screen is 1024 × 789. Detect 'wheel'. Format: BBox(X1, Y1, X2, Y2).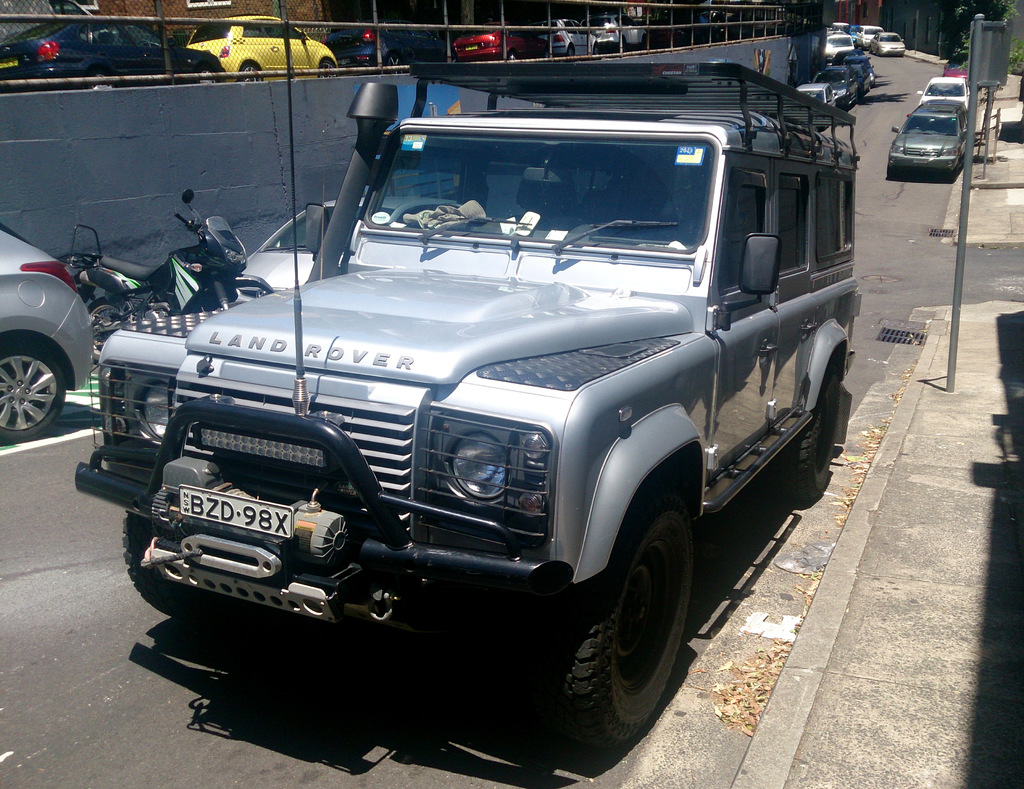
BBox(777, 367, 844, 502).
